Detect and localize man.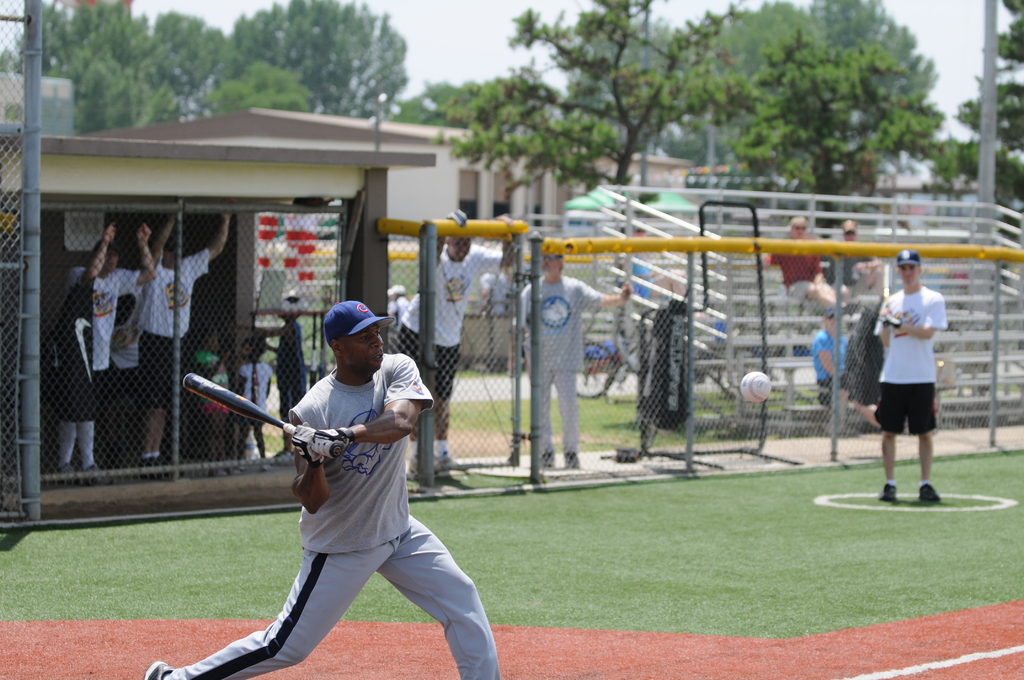
Localized at [x1=140, y1=210, x2=242, y2=474].
